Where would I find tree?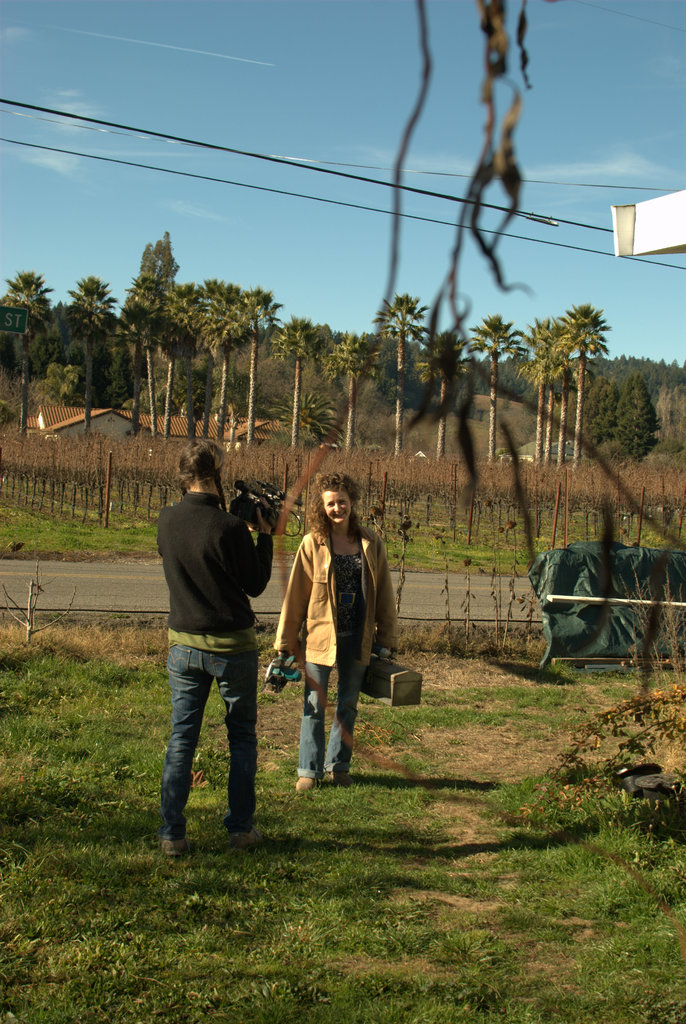
At {"left": 109, "top": 225, "right": 158, "bottom": 454}.
